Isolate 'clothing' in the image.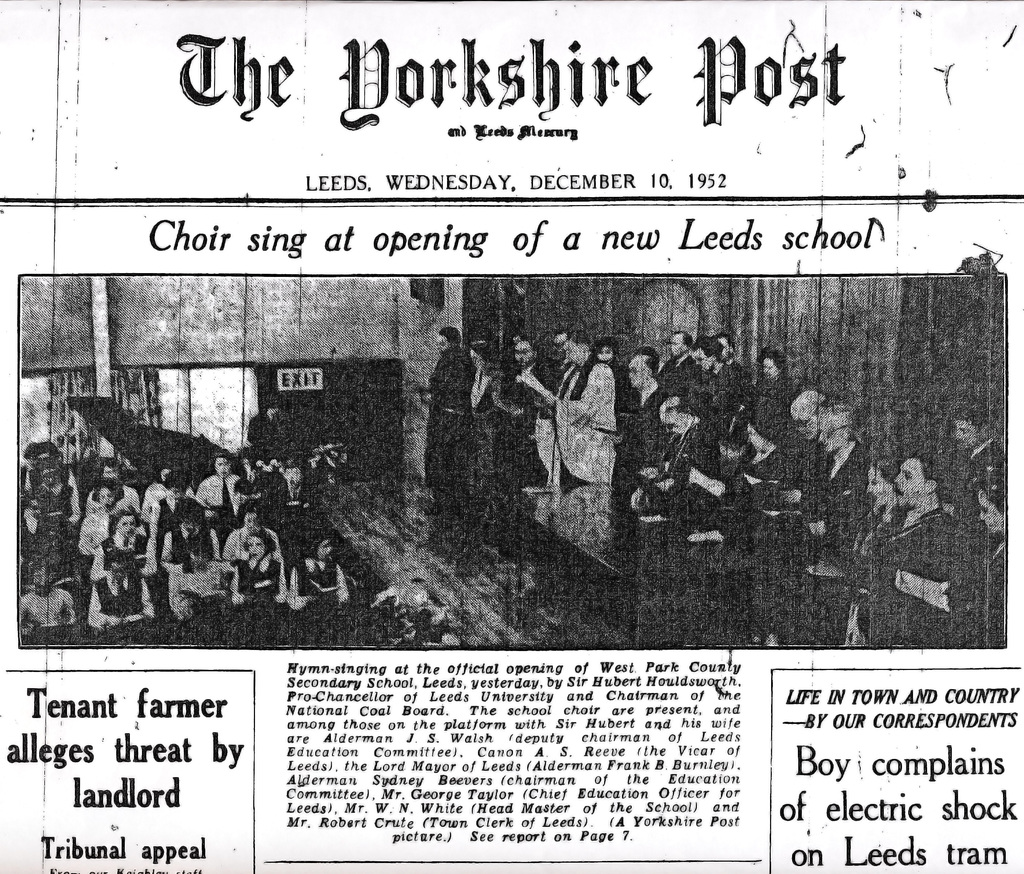
Isolated region: <bbox>634, 422, 729, 640</bbox>.
